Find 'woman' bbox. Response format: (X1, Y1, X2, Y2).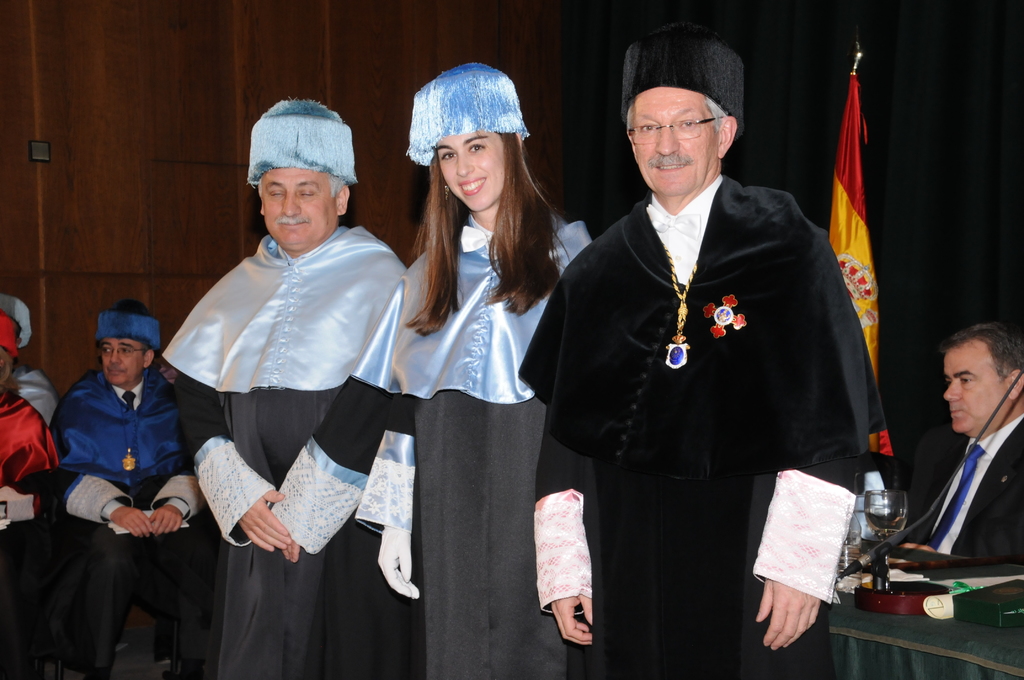
(355, 61, 596, 679).
